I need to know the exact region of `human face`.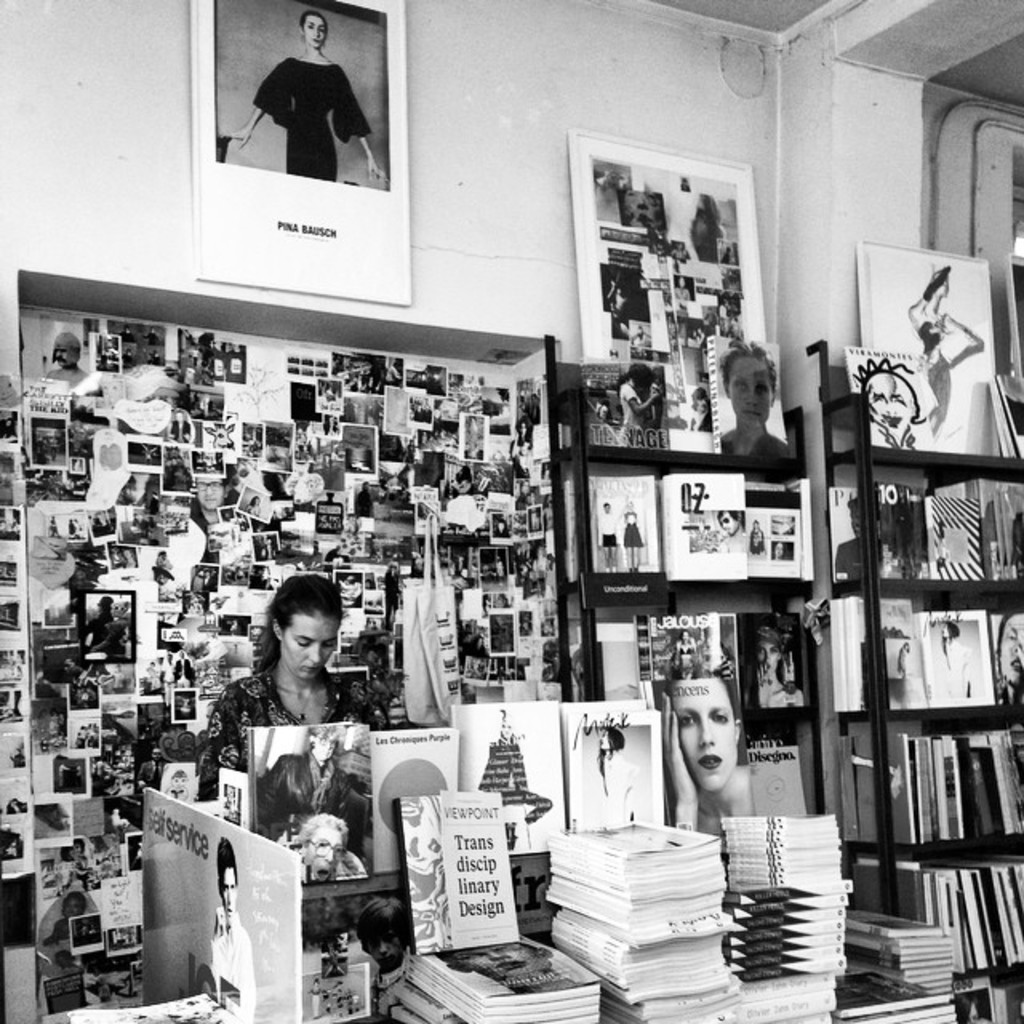
Region: left=301, top=11, right=328, bottom=48.
